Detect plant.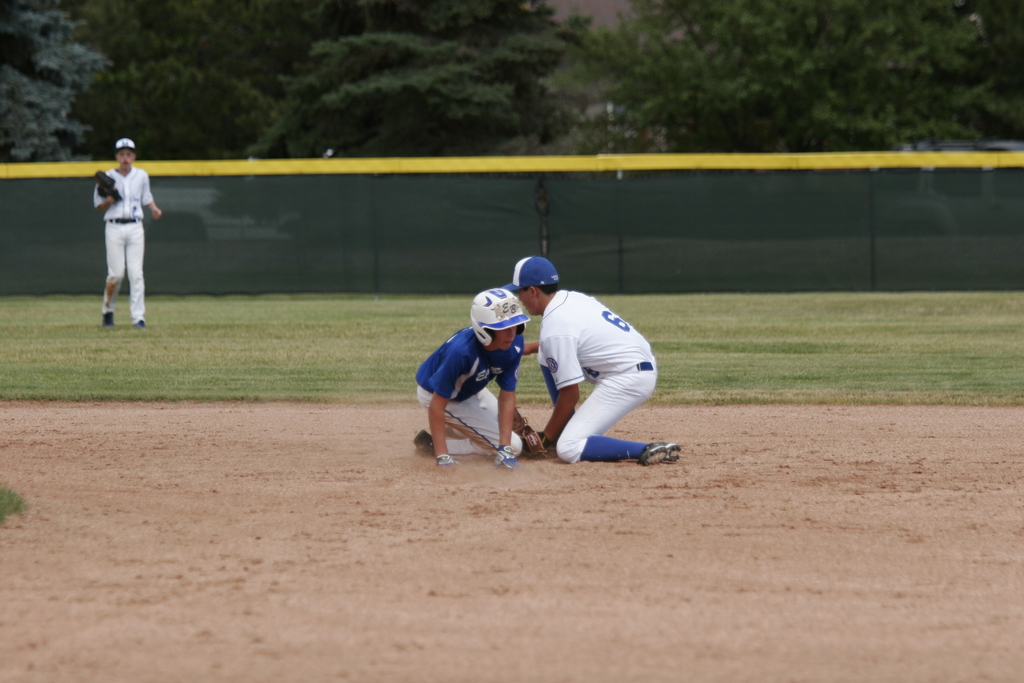
Detected at [x1=0, y1=486, x2=35, y2=522].
